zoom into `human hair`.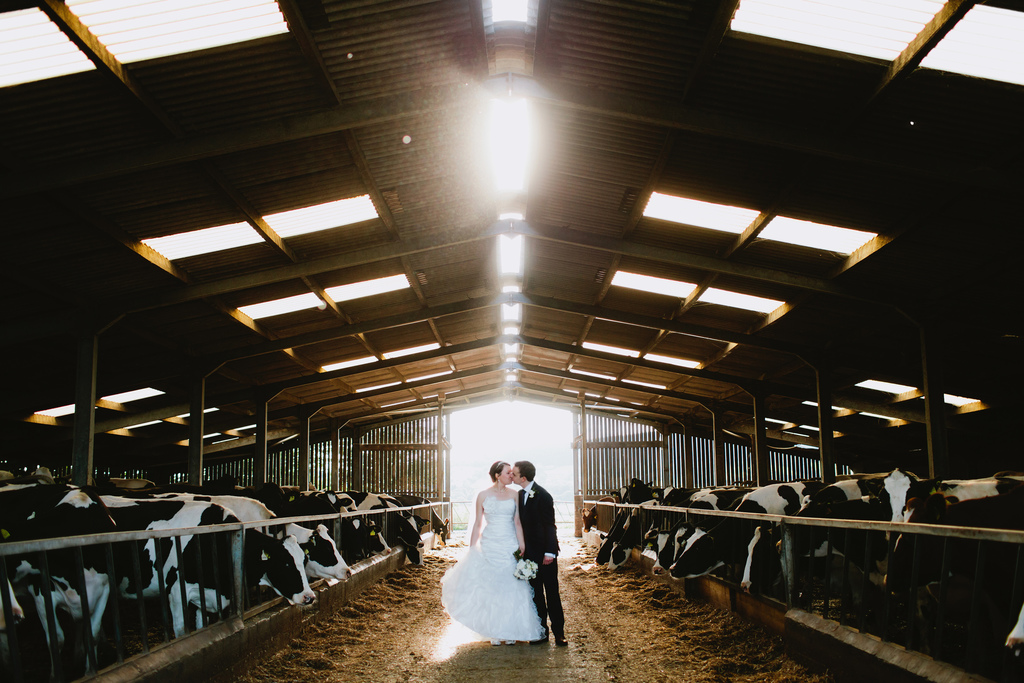
Zoom target: detection(516, 462, 536, 480).
